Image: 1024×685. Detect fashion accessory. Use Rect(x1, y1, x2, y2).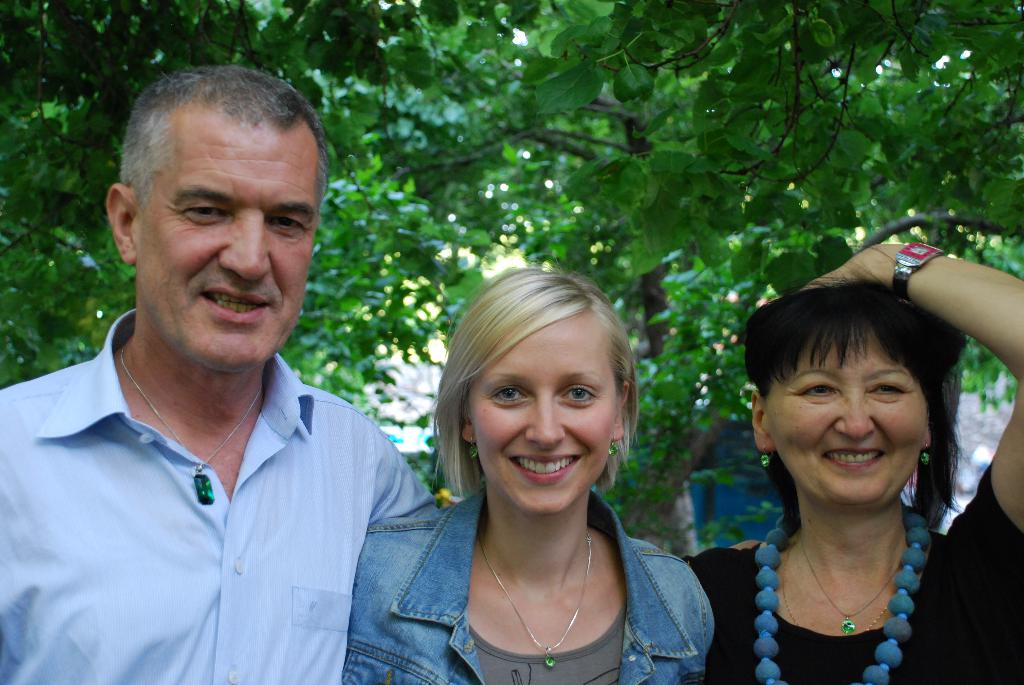
Rect(468, 434, 482, 461).
